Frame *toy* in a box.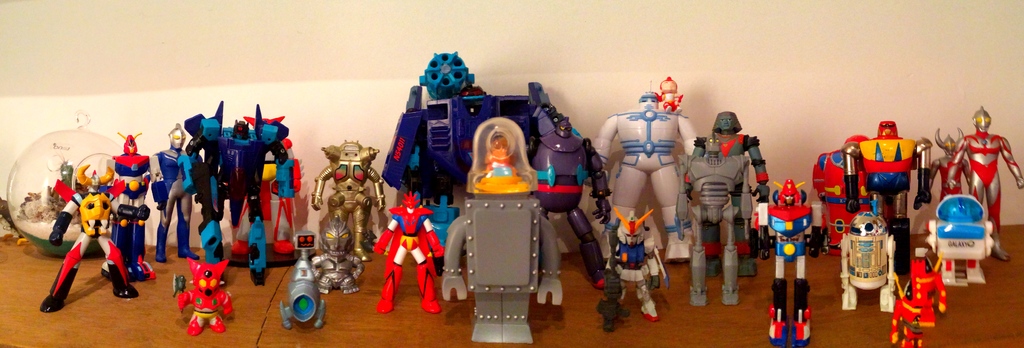
locate(942, 103, 1022, 263).
